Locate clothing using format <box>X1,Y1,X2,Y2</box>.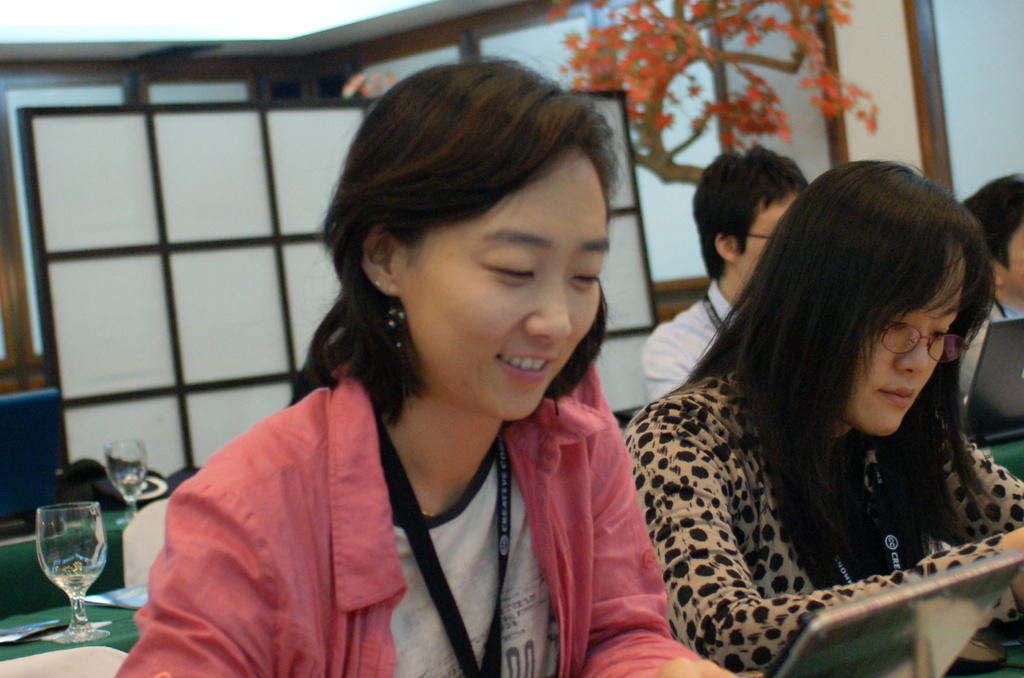
<box>622,365,1023,674</box>.
